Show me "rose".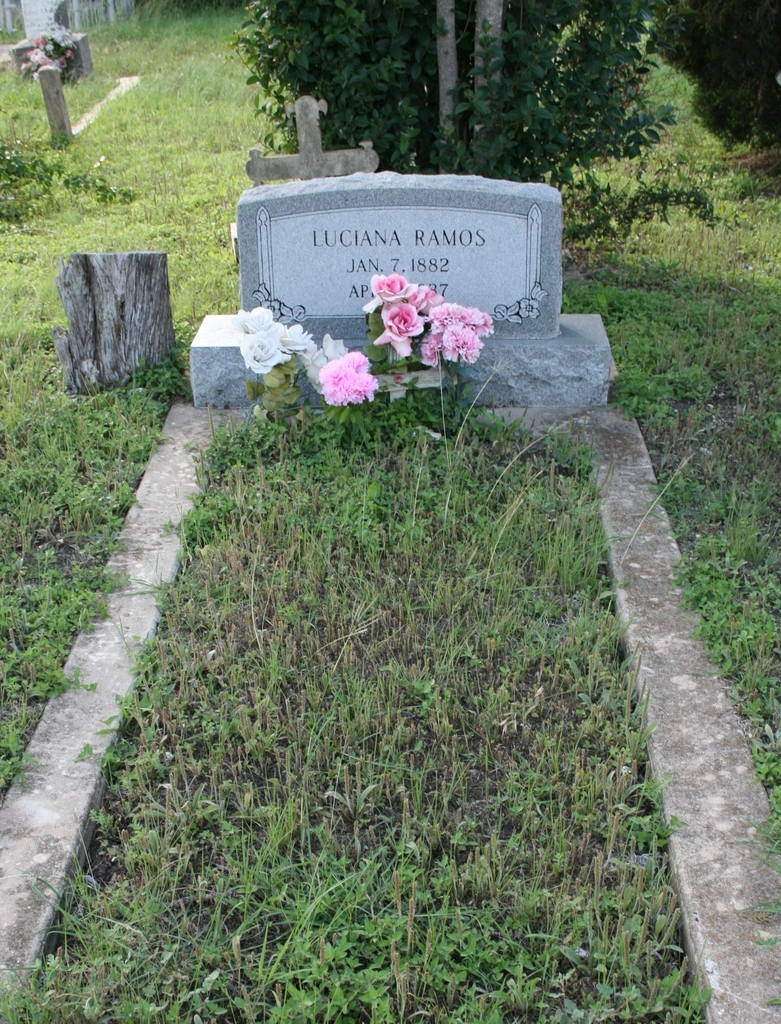
"rose" is here: (left=239, top=329, right=290, bottom=375).
